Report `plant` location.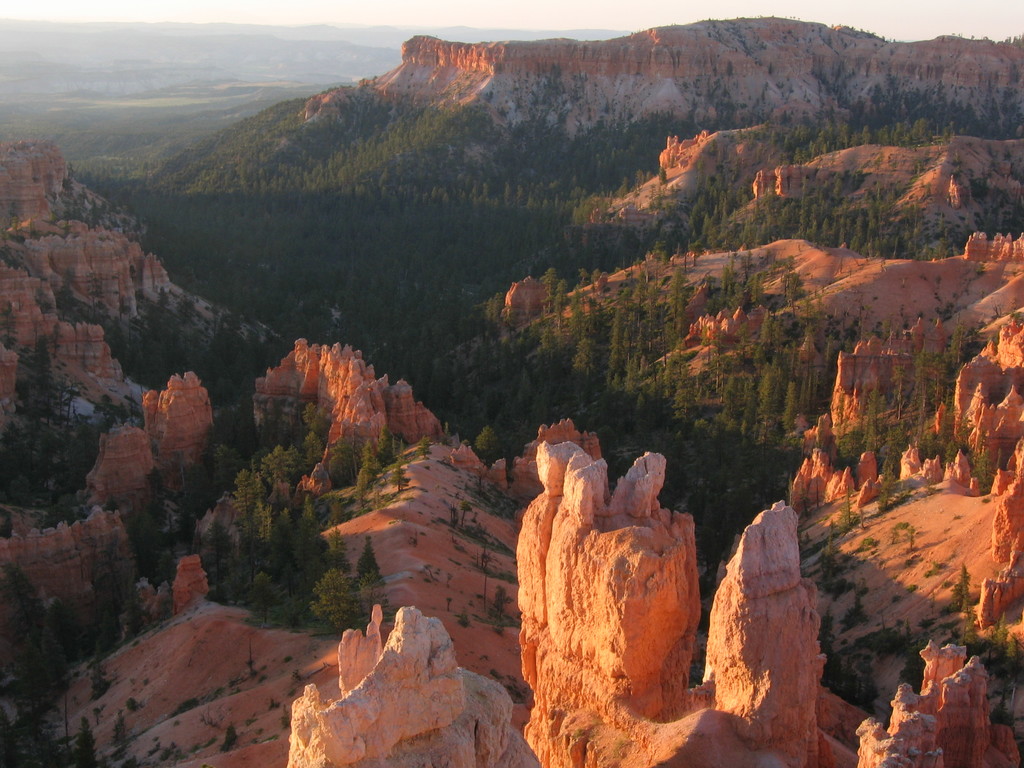
Report: [982, 494, 990, 500].
